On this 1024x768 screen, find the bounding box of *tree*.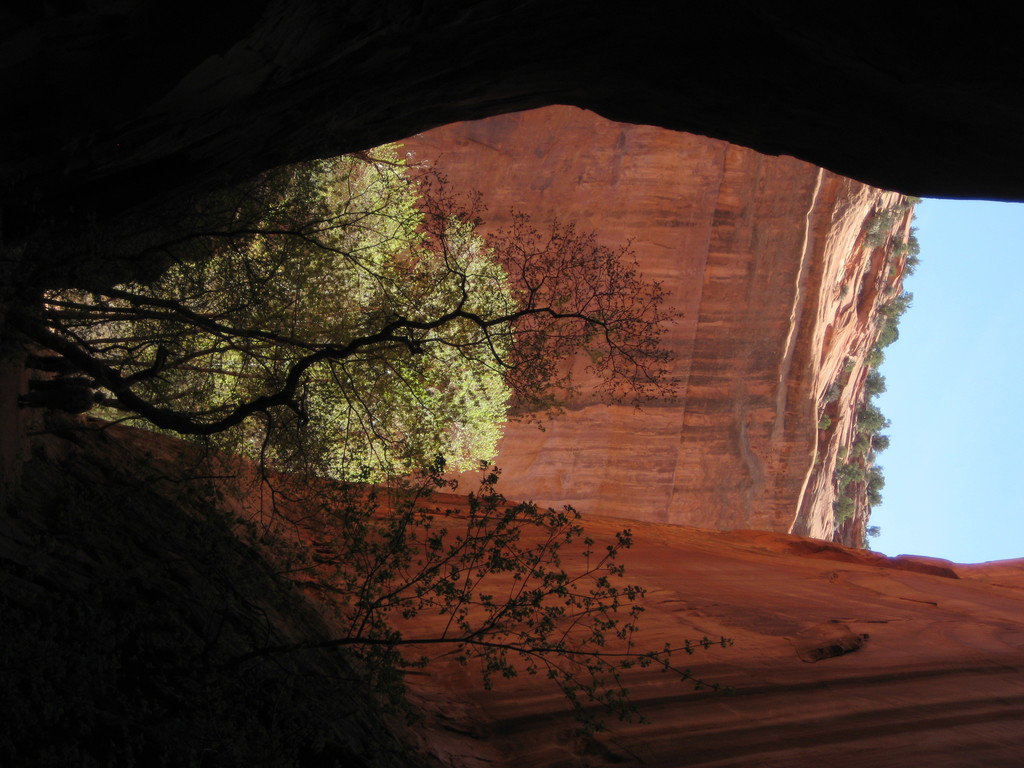
Bounding box: (854, 391, 890, 439).
